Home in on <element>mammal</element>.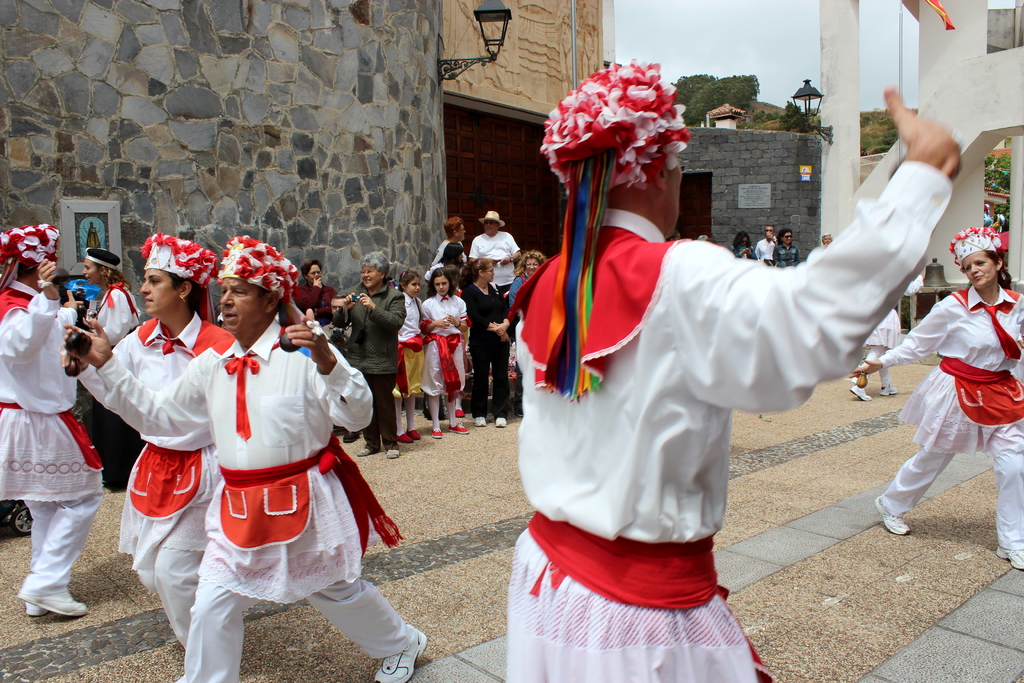
Homed in at l=390, t=267, r=428, b=445.
